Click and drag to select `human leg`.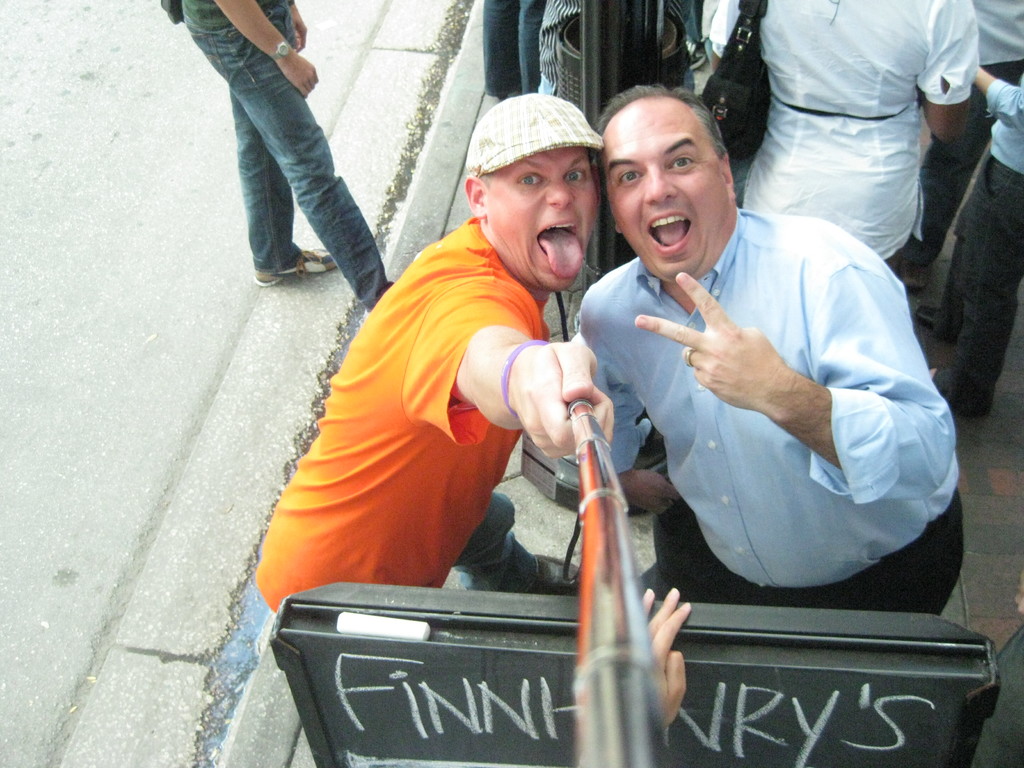
Selection: [484,0,517,97].
